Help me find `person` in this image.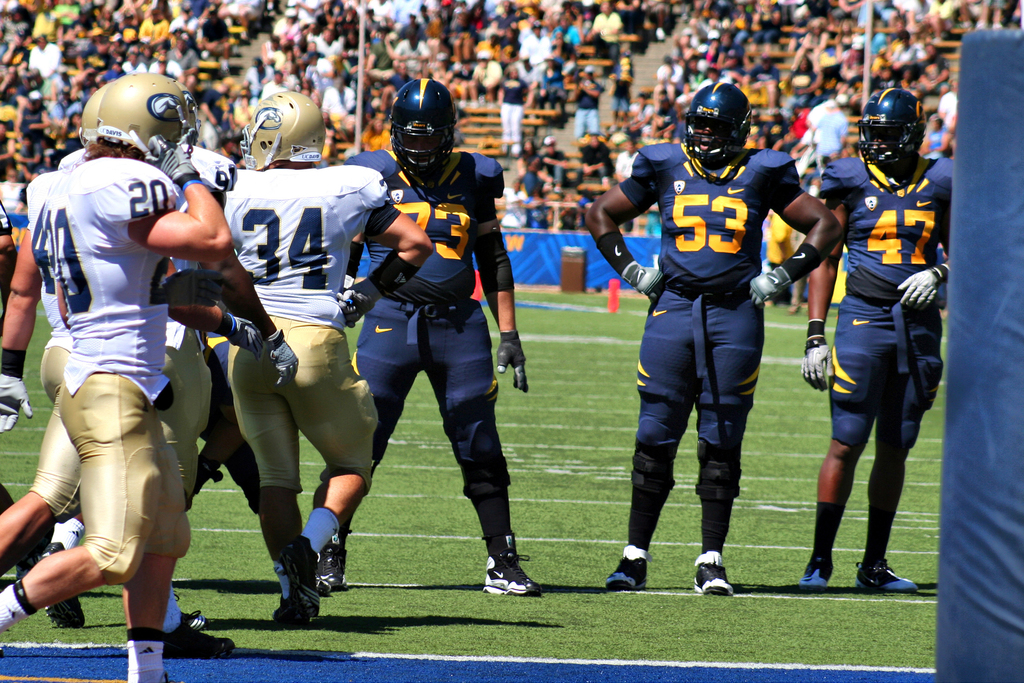
Found it: pyautogui.locateOnScreen(806, 76, 948, 605).
